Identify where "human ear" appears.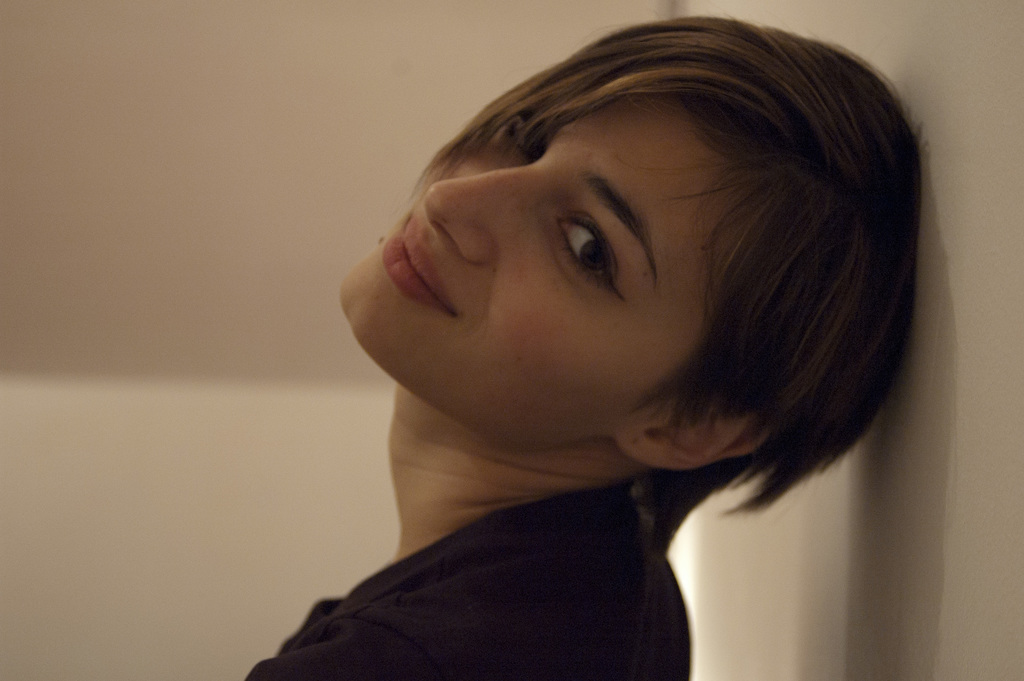
Appears at <region>616, 401, 765, 470</region>.
